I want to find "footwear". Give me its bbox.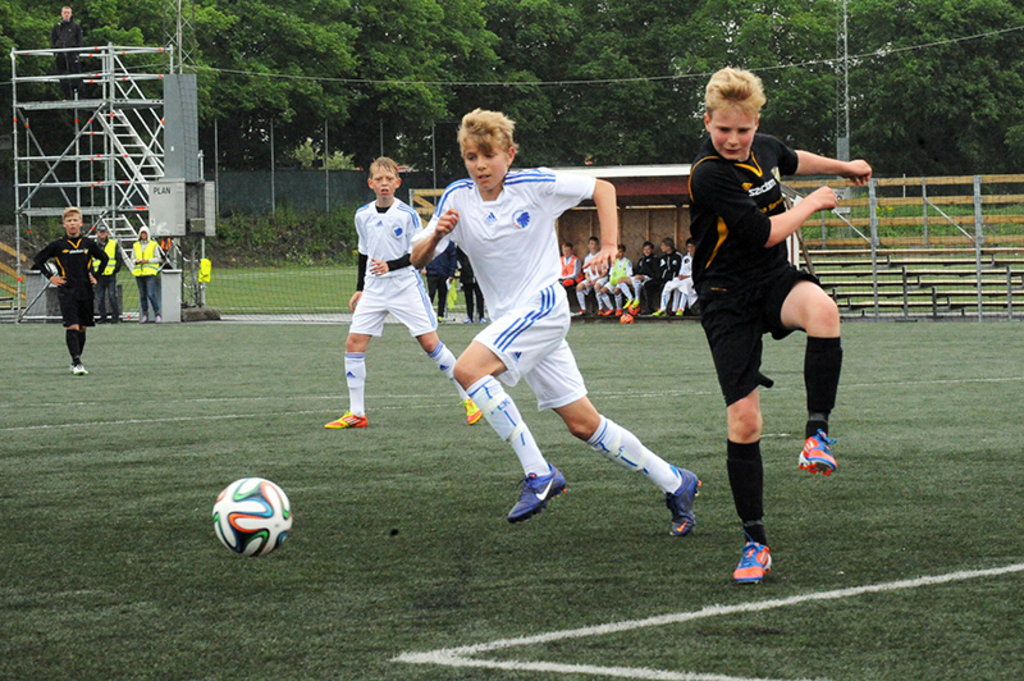
(731, 536, 774, 585).
